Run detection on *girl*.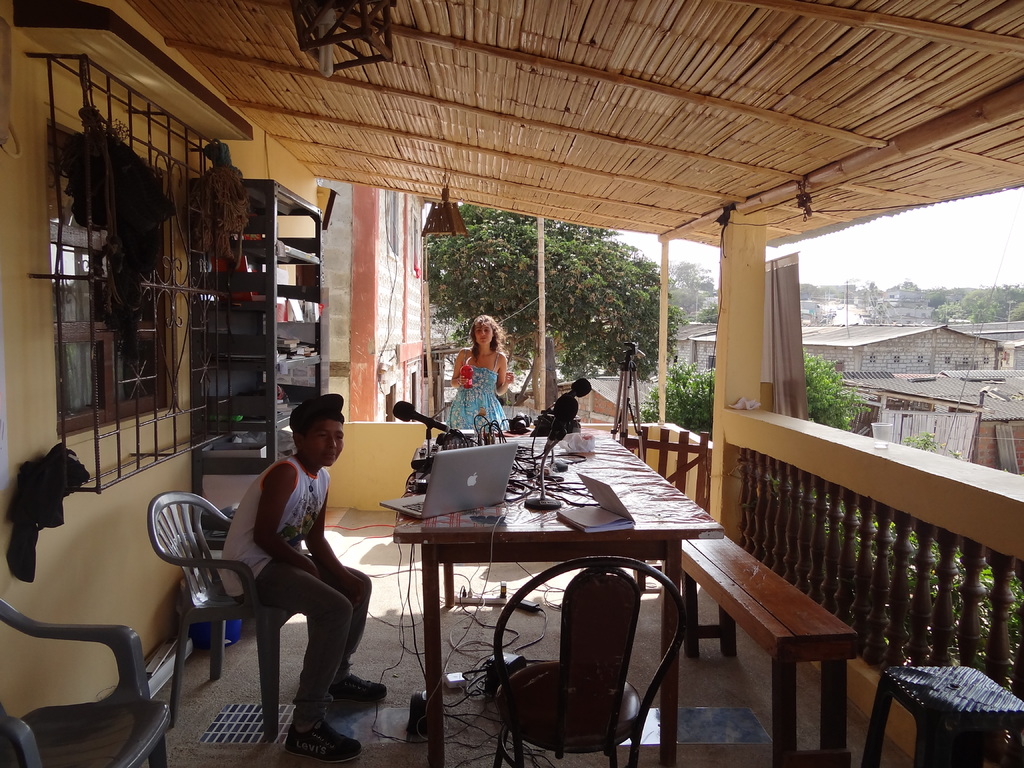
Result: {"left": 445, "top": 312, "right": 511, "bottom": 431}.
